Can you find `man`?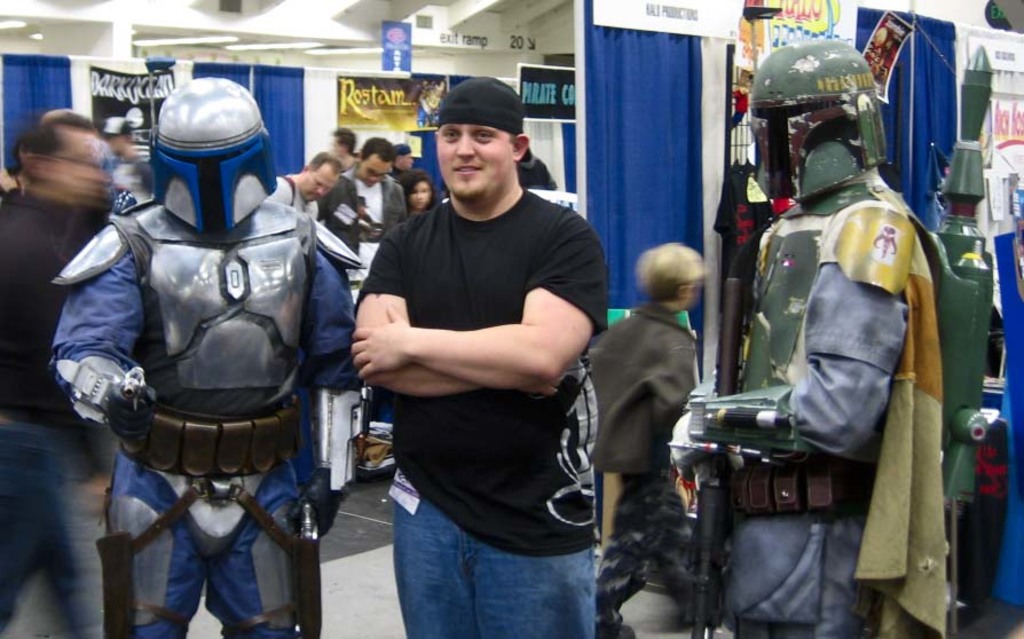
Yes, bounding box: rect(267, 151, 341, 221).
